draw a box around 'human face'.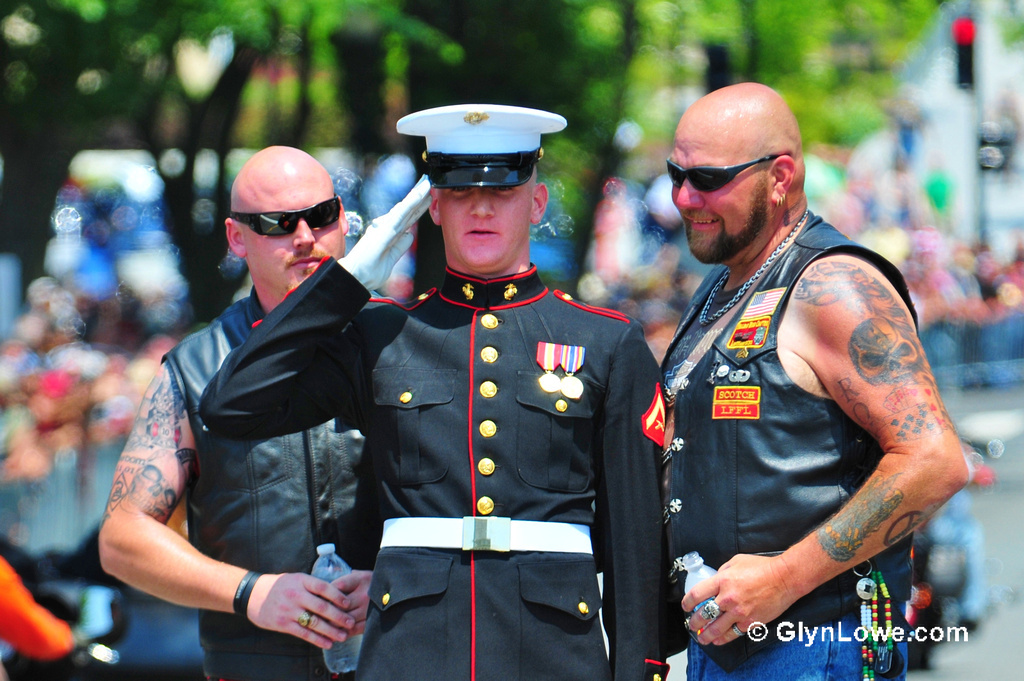
(439, 187, 530, 267).
